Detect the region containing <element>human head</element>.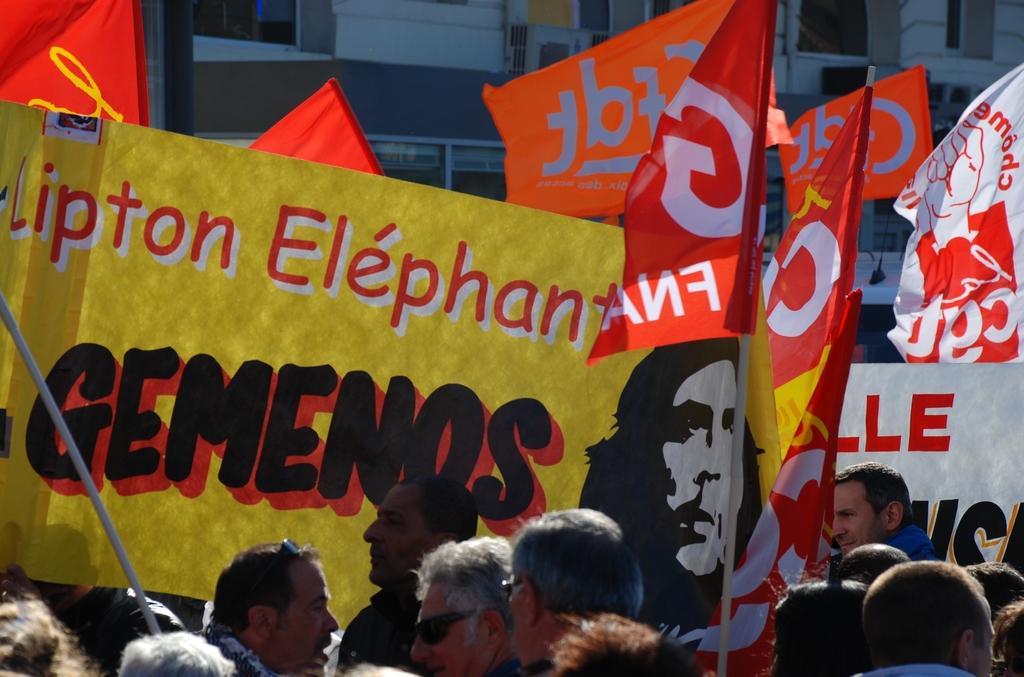
[411,538,511,676].
